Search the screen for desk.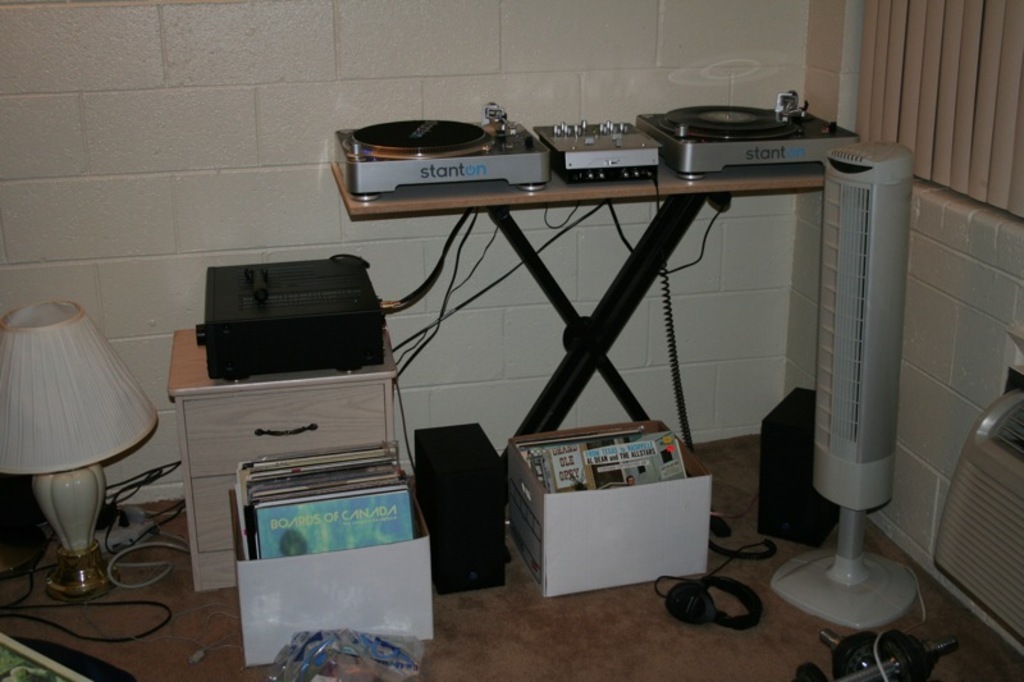
Found at bbox=(165, 324, 401, 595).
